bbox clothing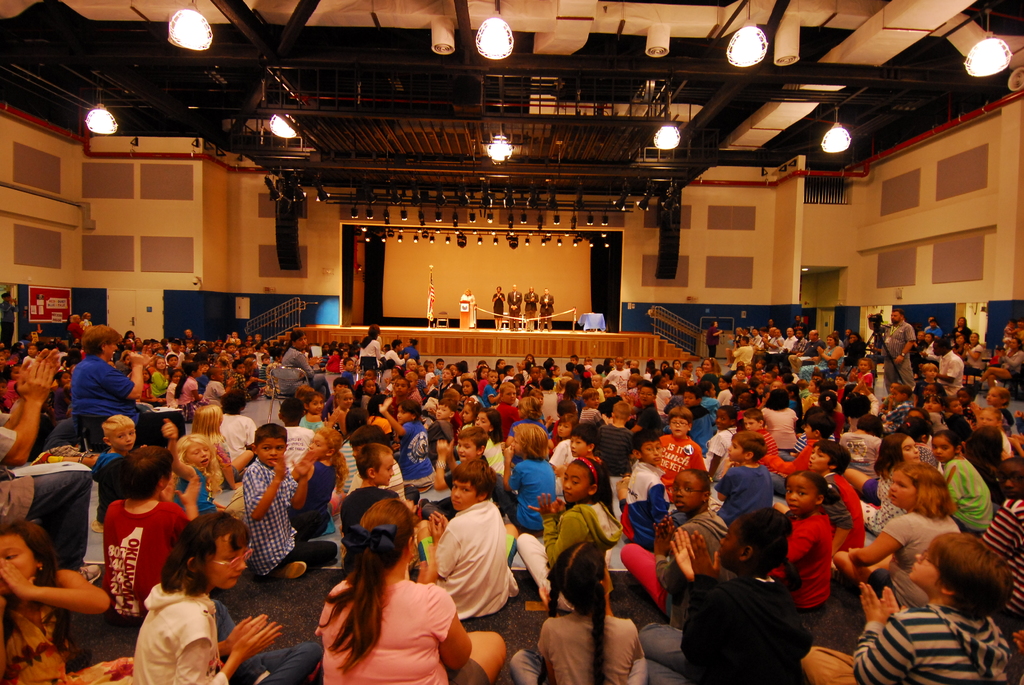
(x1=246, y1=455, x2=338, y2=580)
